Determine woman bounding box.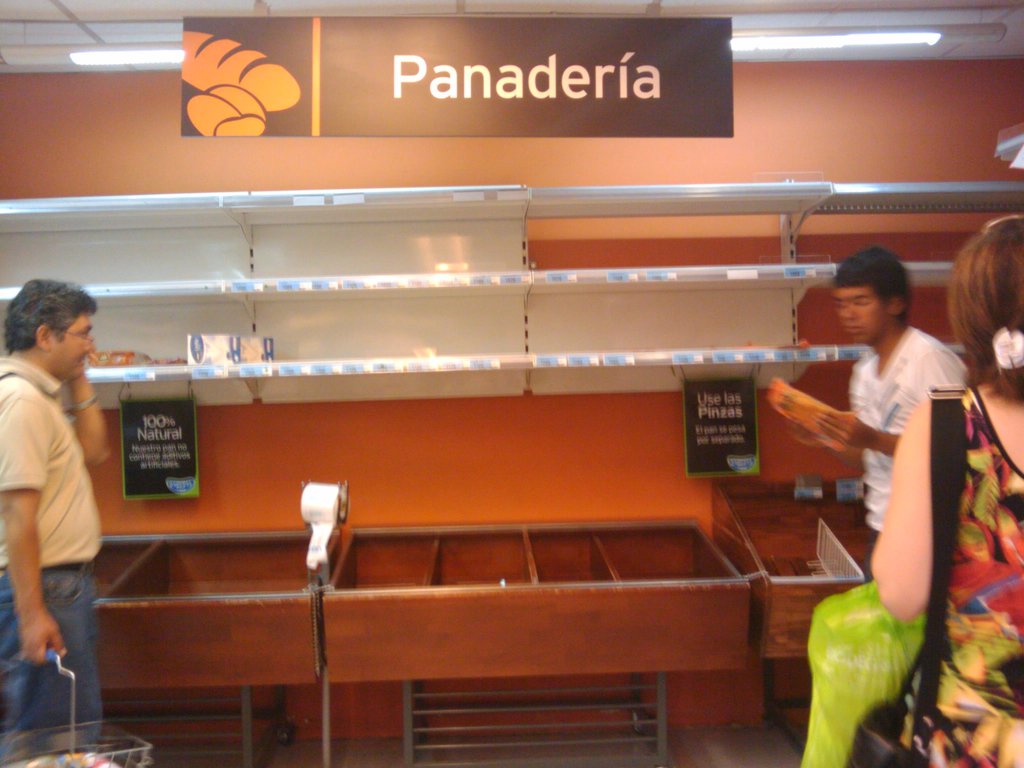
Determined: (870,216,1023,767).
